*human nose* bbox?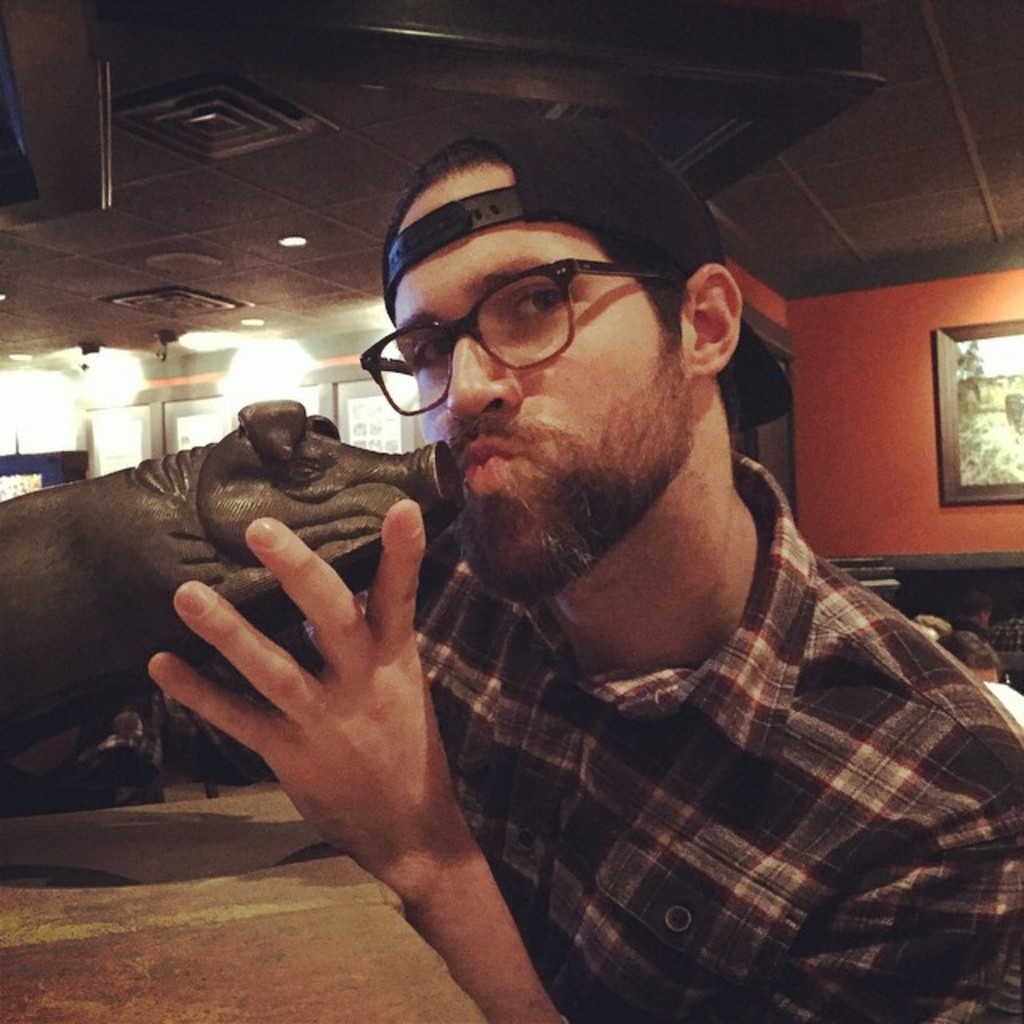
(432,322,539,422)
